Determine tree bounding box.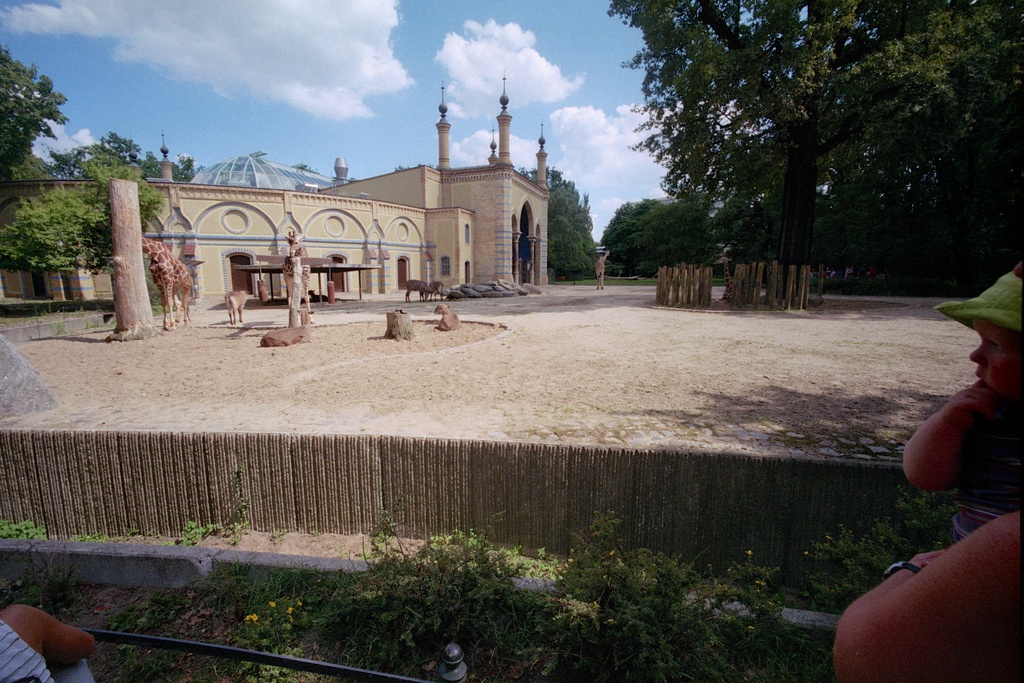
Determined: {"left": 523, "top": 163, "right": 601, "bottom": 288}.
